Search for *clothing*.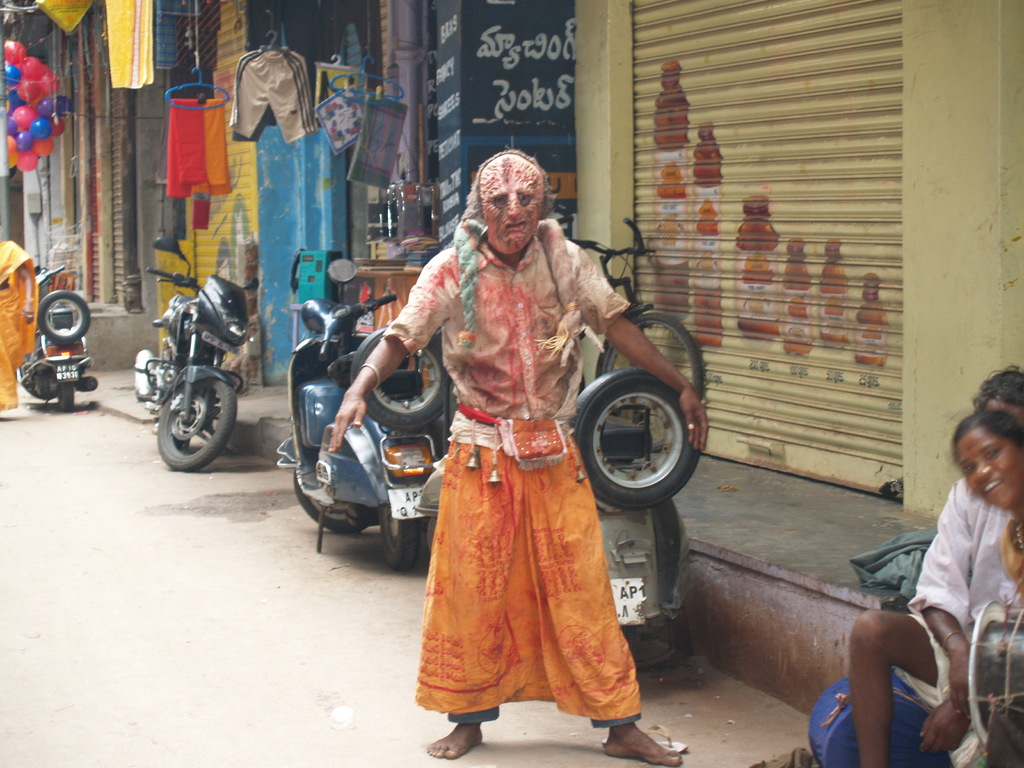
Found at [105,0,152,86].
